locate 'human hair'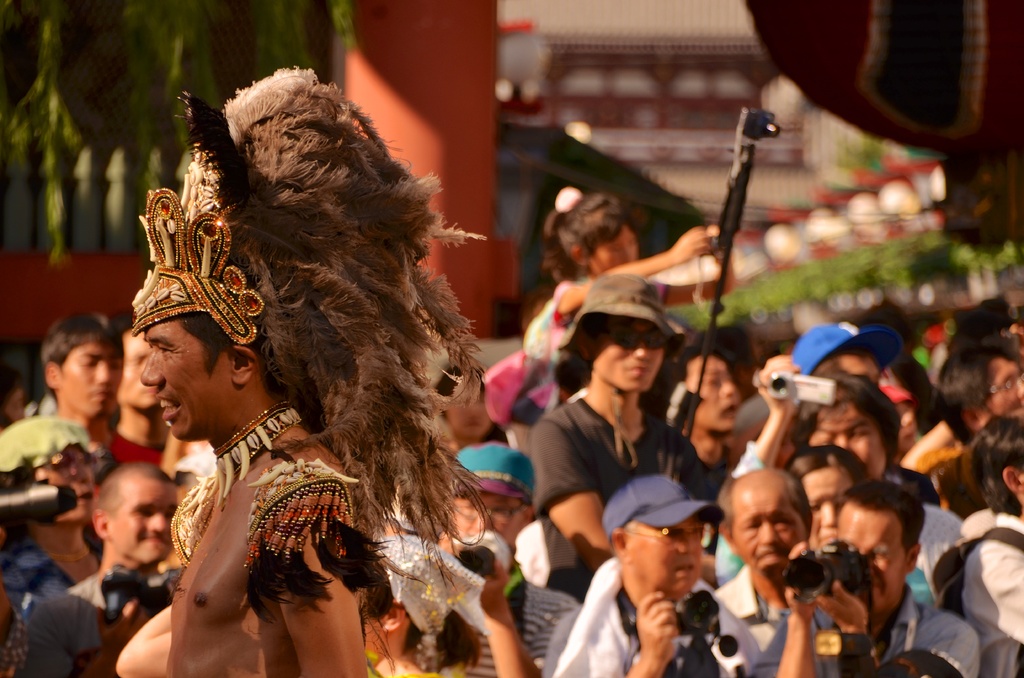
368:564:481:672
